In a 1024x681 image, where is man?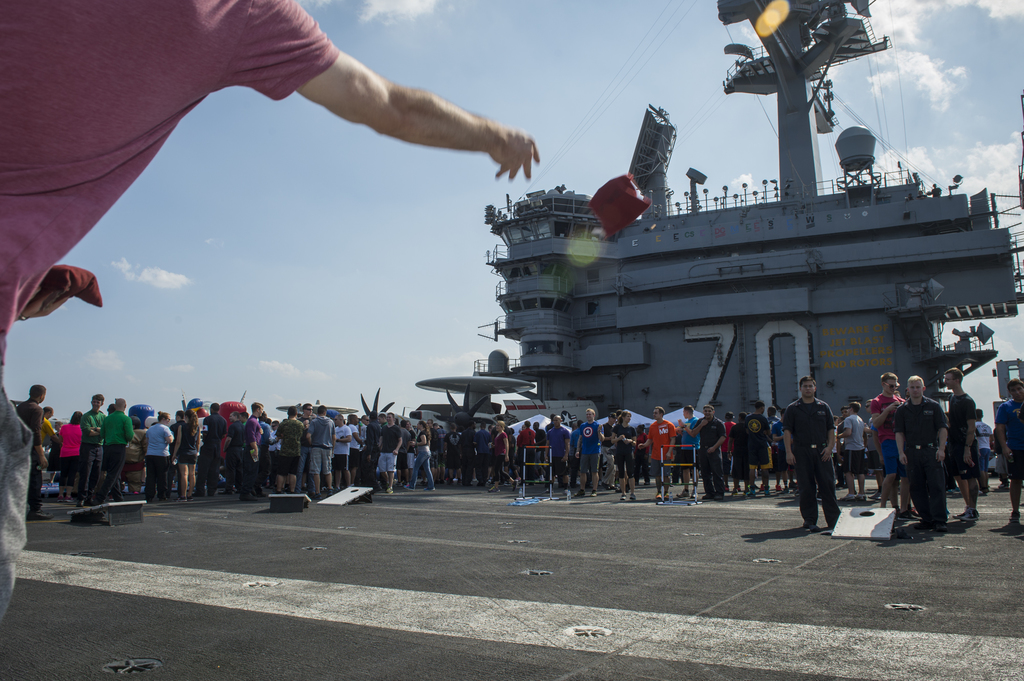
<bbox>277, 408, 307, 497</bbox>.
